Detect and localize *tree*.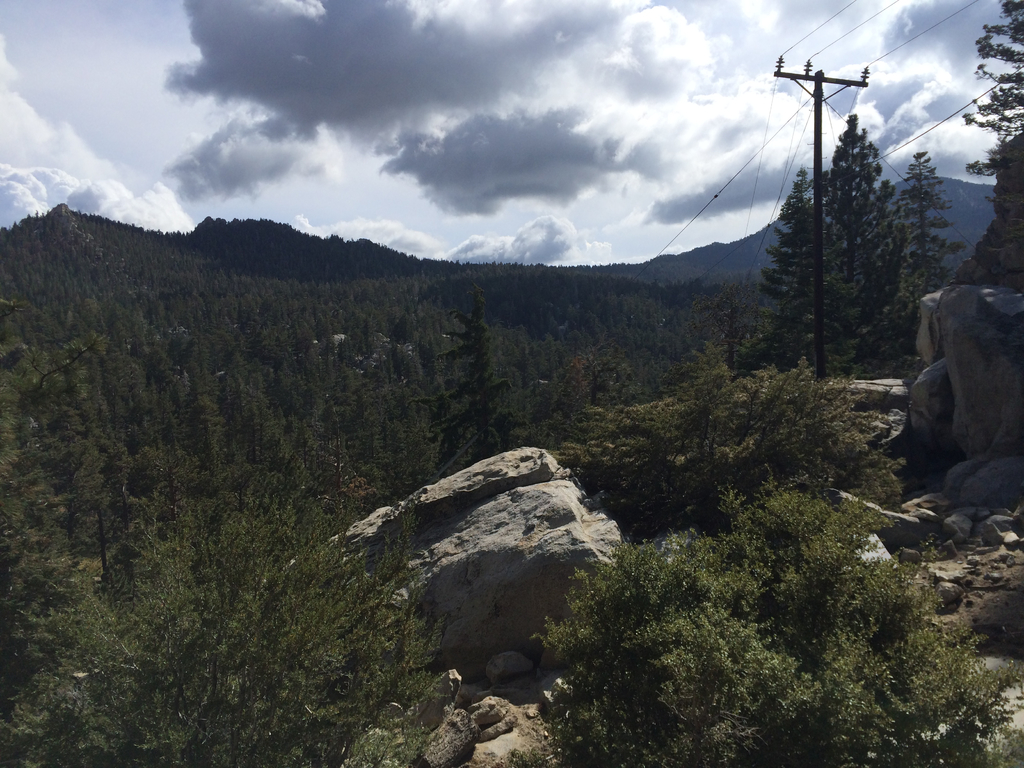
Localized at crop(890, 148, 966, 344).
